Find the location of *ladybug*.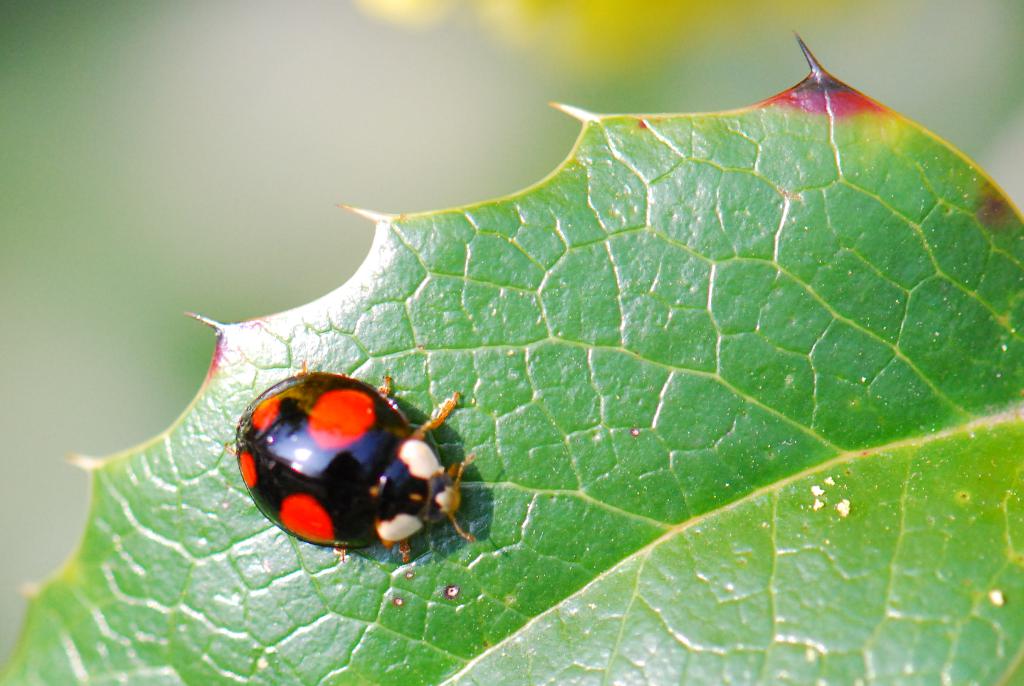
Location: [left=230, top=361, right=477, bottom=566].
